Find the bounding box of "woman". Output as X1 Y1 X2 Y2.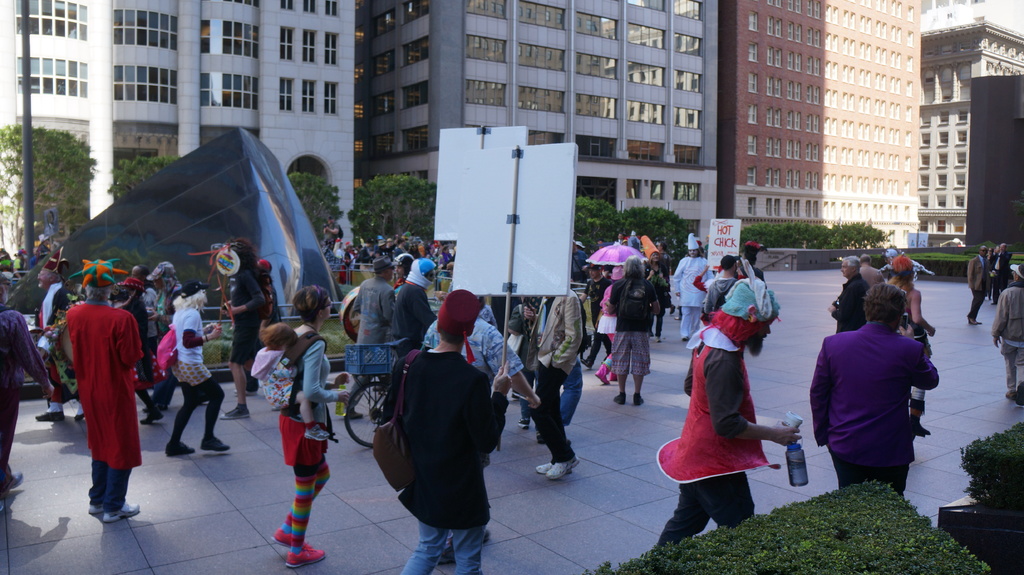
164 282 227 457.
